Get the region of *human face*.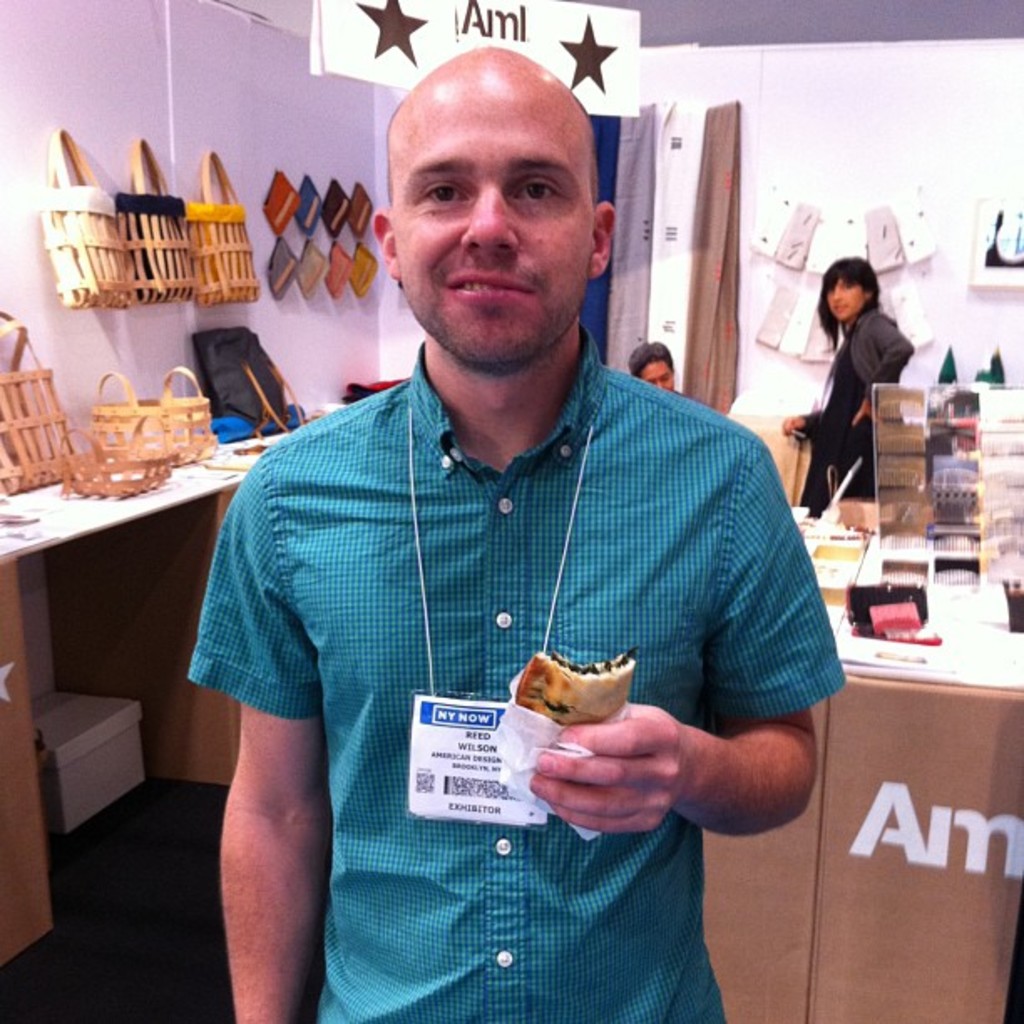
box(639, 363, 678, 392).
